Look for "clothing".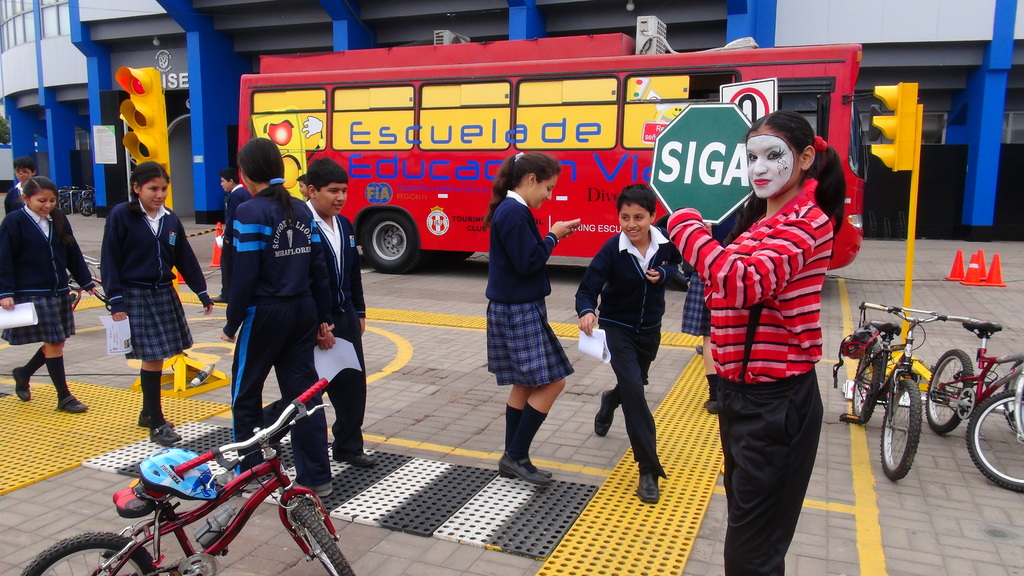
Found: 99 197 212 315.
